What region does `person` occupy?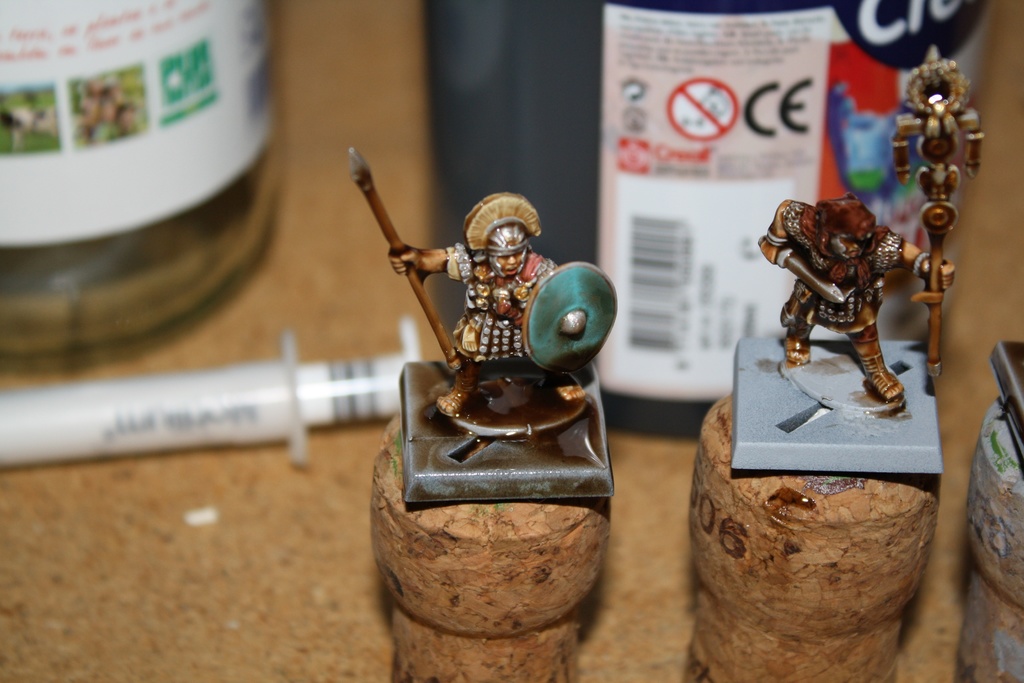
(left=381, top=187, right=590, bottom=421).
